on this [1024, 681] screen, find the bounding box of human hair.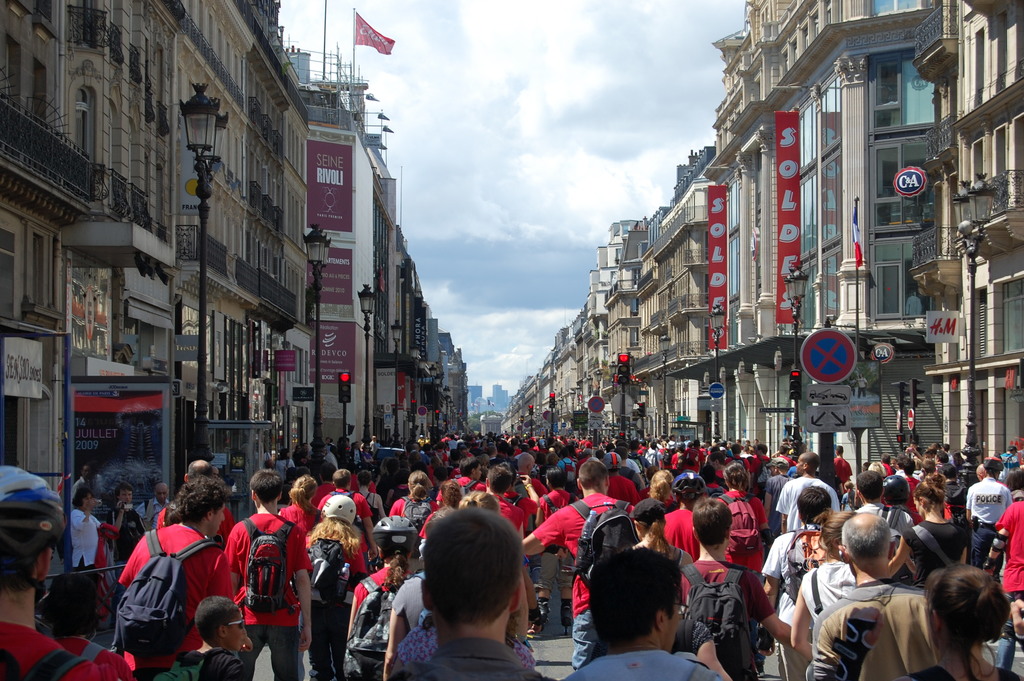
Bounding box: rect(933, 573, 1017, 669).
